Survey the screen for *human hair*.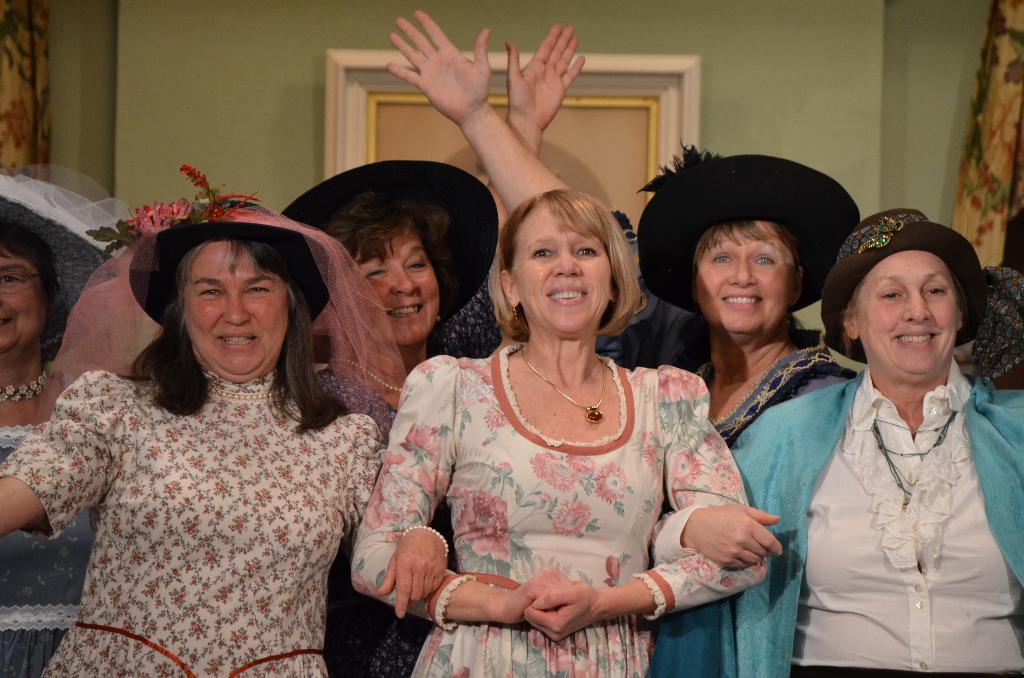
Survey found: l=117, t=236, r=356, b=441.
